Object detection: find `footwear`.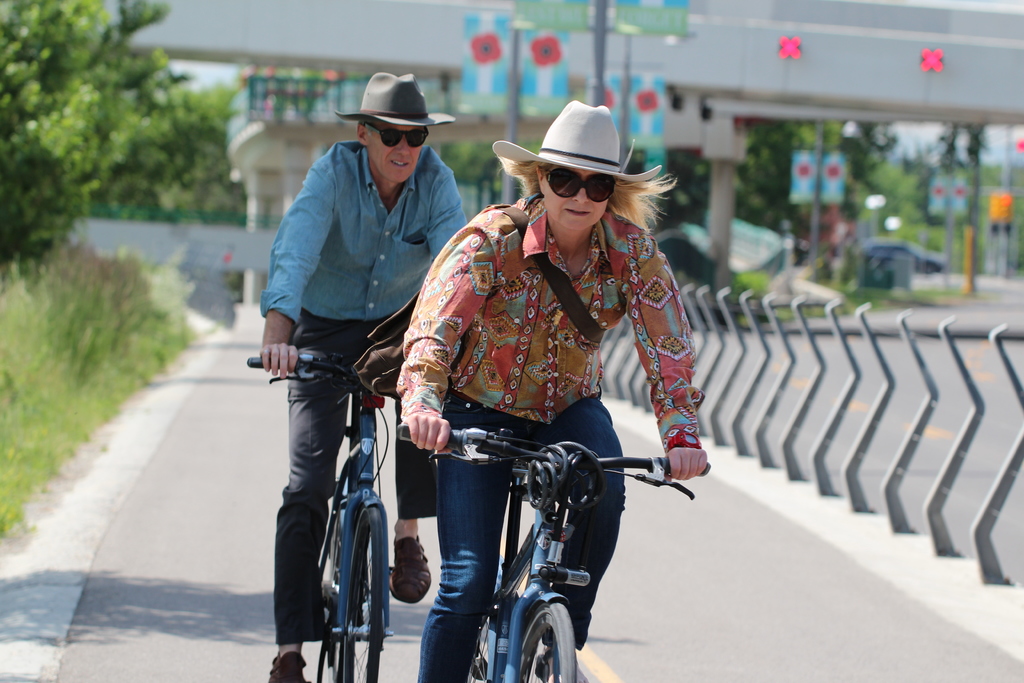
box=[264, 645, 312, 682].
